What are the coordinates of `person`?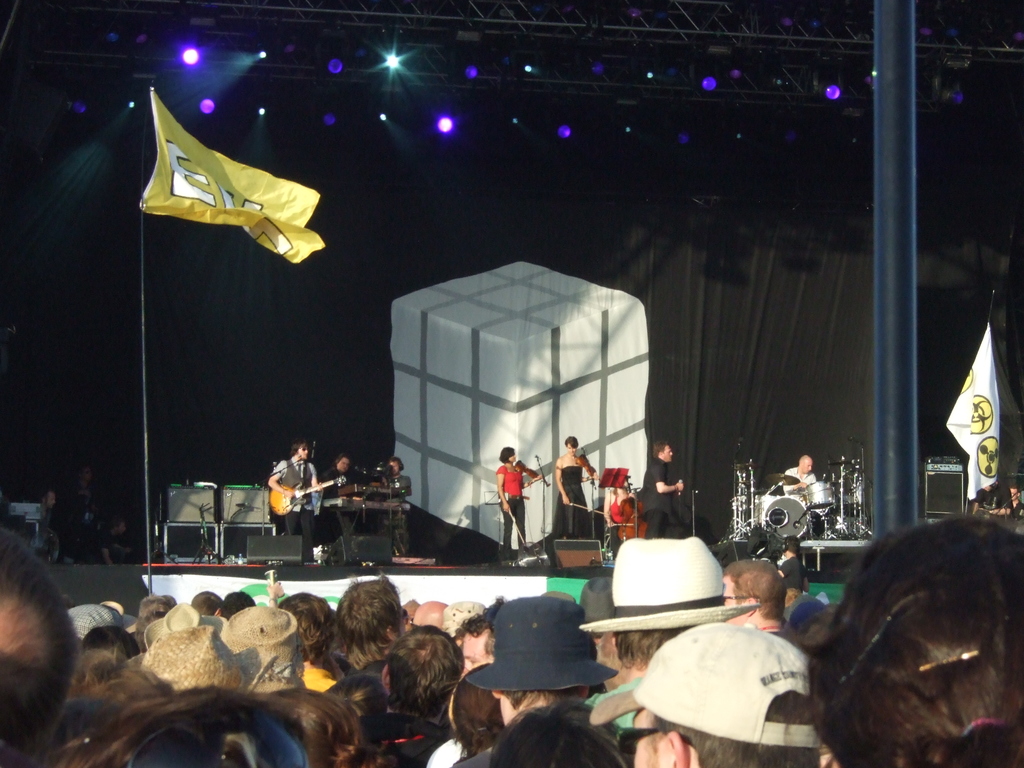
[783,456,818,514].
